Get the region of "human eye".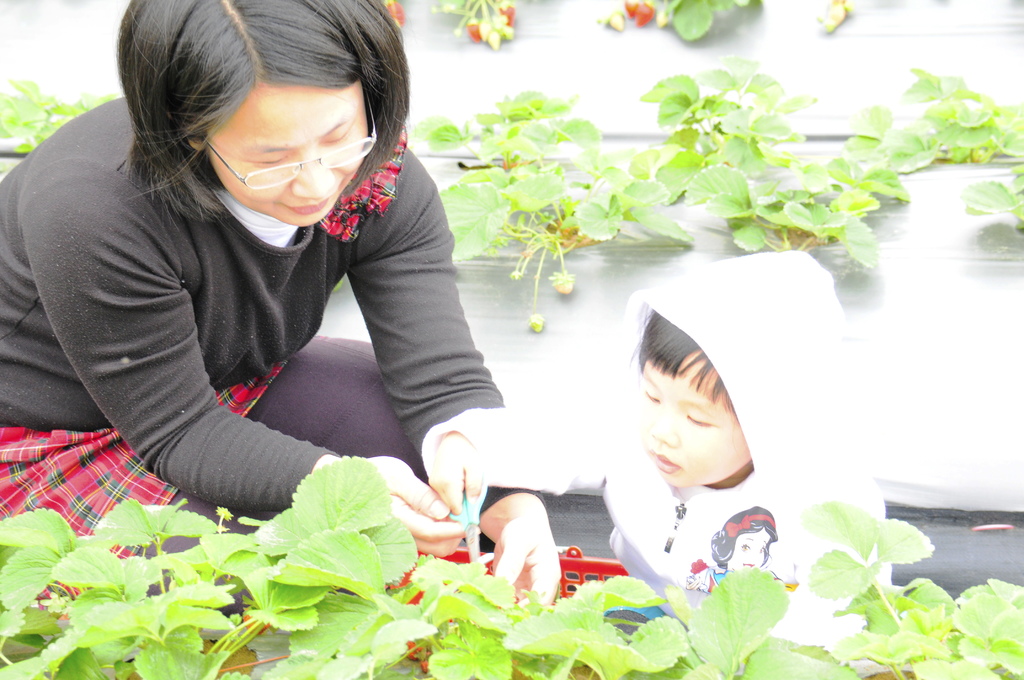
rect(318, 124, 352, 145).
